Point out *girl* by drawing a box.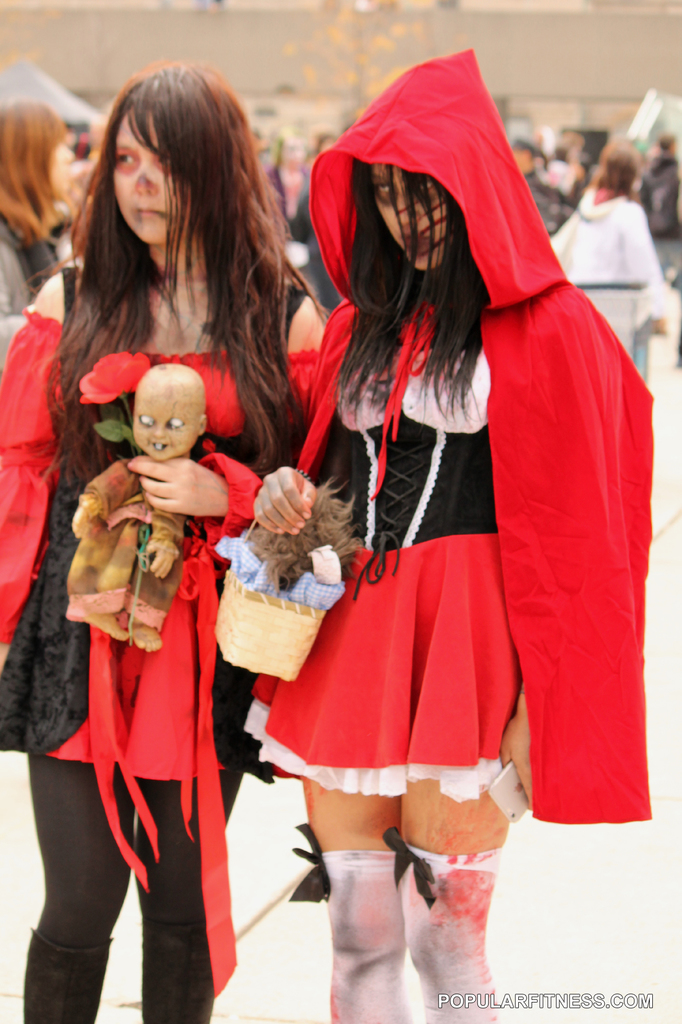
{"x1": 0, "y1": 95, "x2": 81, "y2": 349}.
